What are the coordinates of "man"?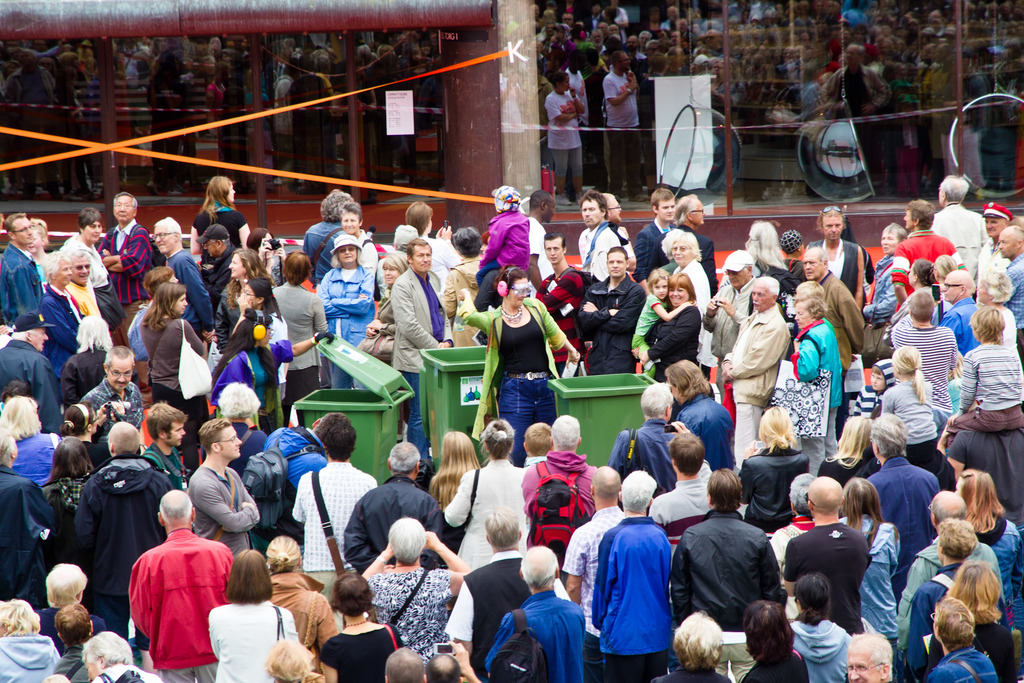
(left=561, top=463, right=628, bottom=672).
